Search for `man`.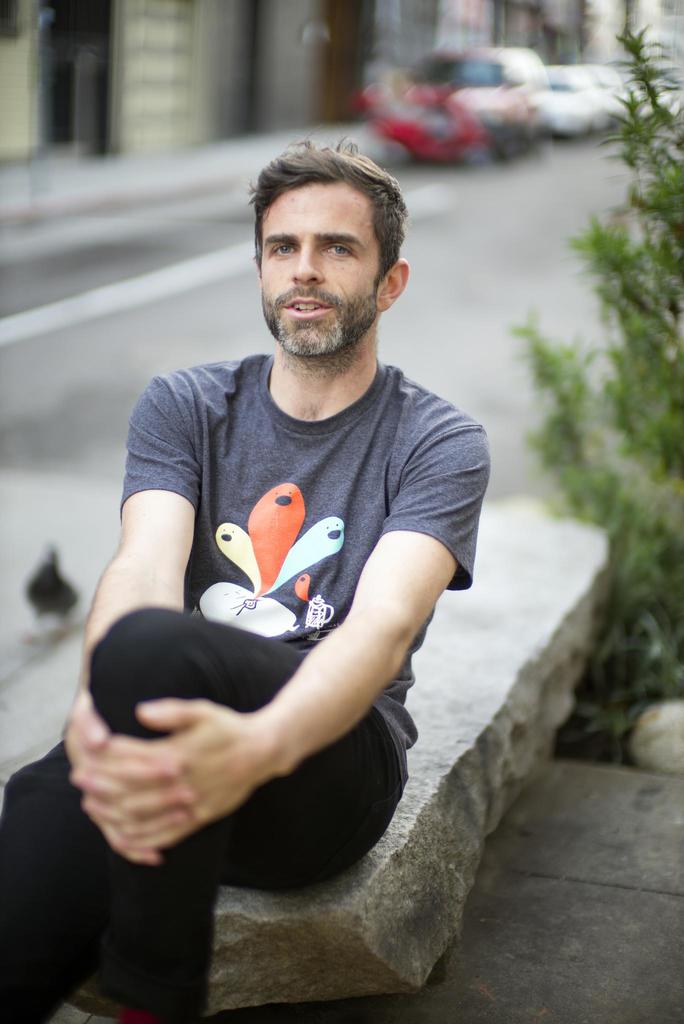
Found at BBox(77, 129, 509, 966).
